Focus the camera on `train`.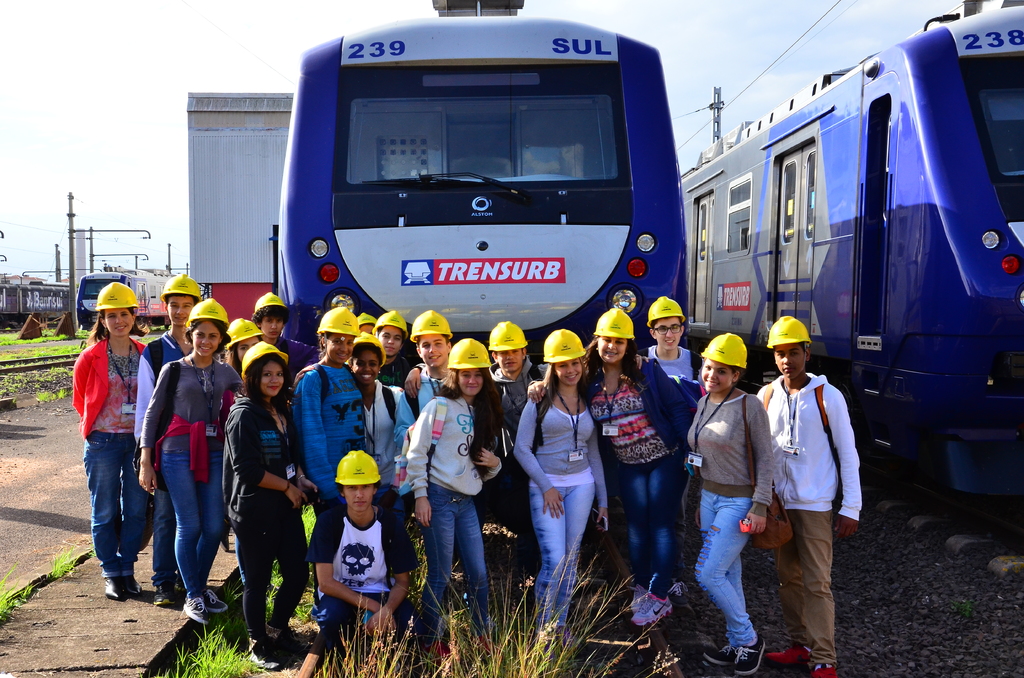
Focus region: [x1=74, y1=270, x2=177, y2=341].
